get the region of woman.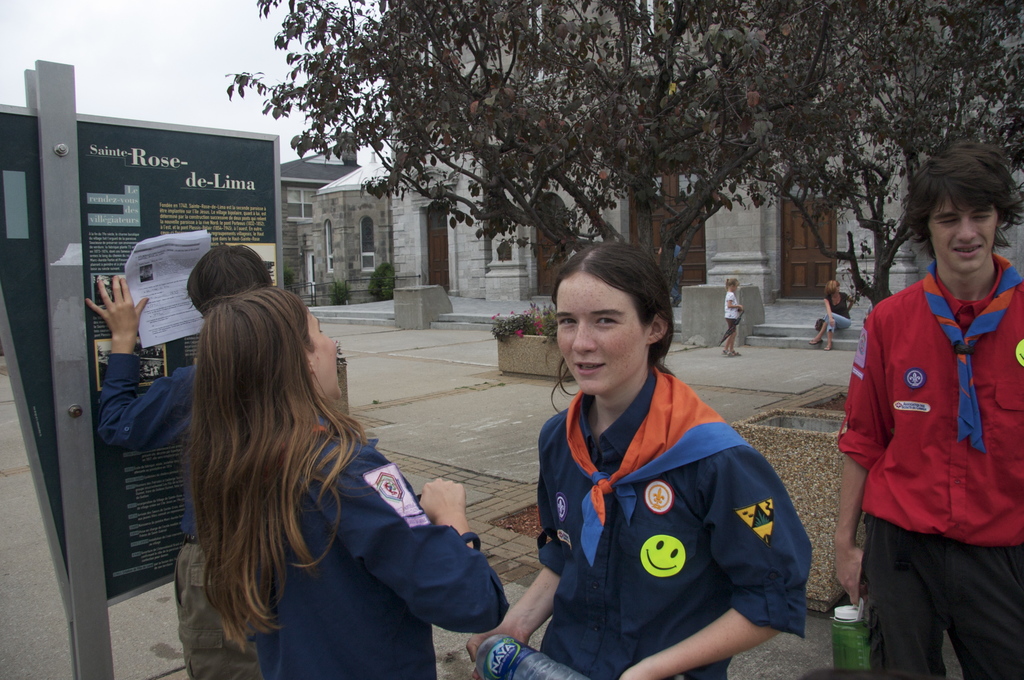
460 238 819 679.
